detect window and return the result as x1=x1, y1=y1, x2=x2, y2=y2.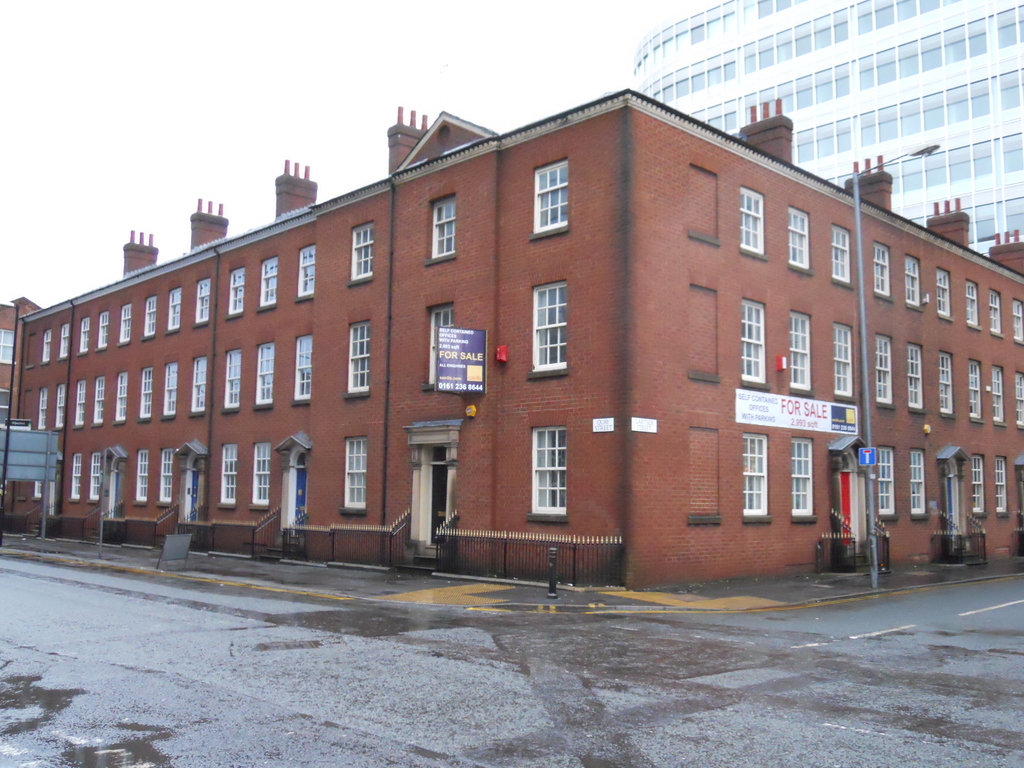
x1=71, y1=455, x2=85, y2=499.
